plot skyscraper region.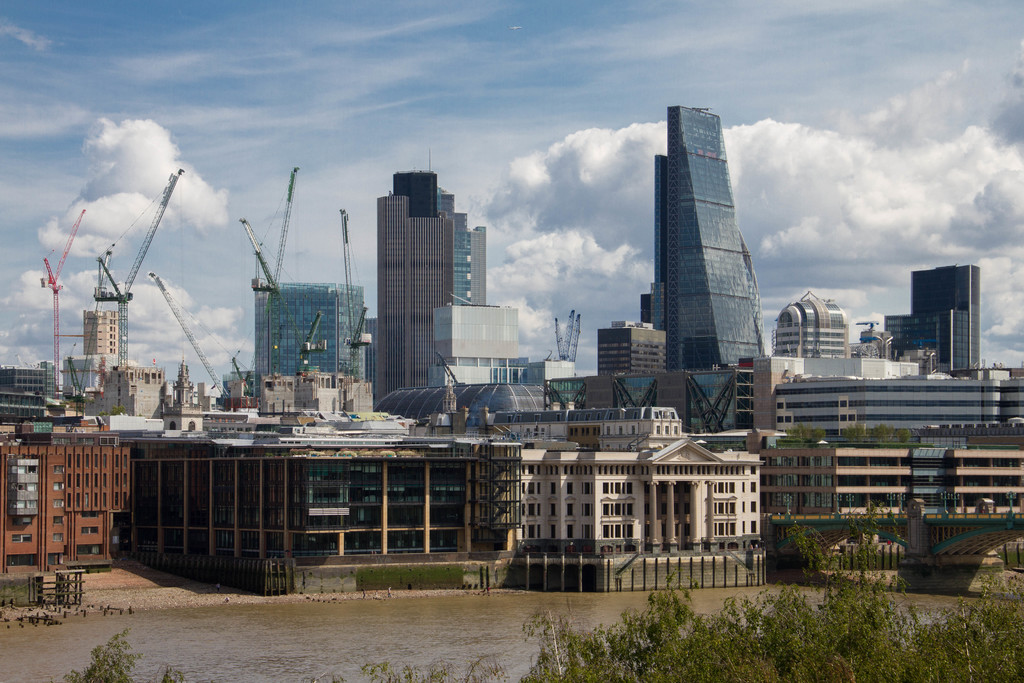
Plotted at 604,319,669,375.
